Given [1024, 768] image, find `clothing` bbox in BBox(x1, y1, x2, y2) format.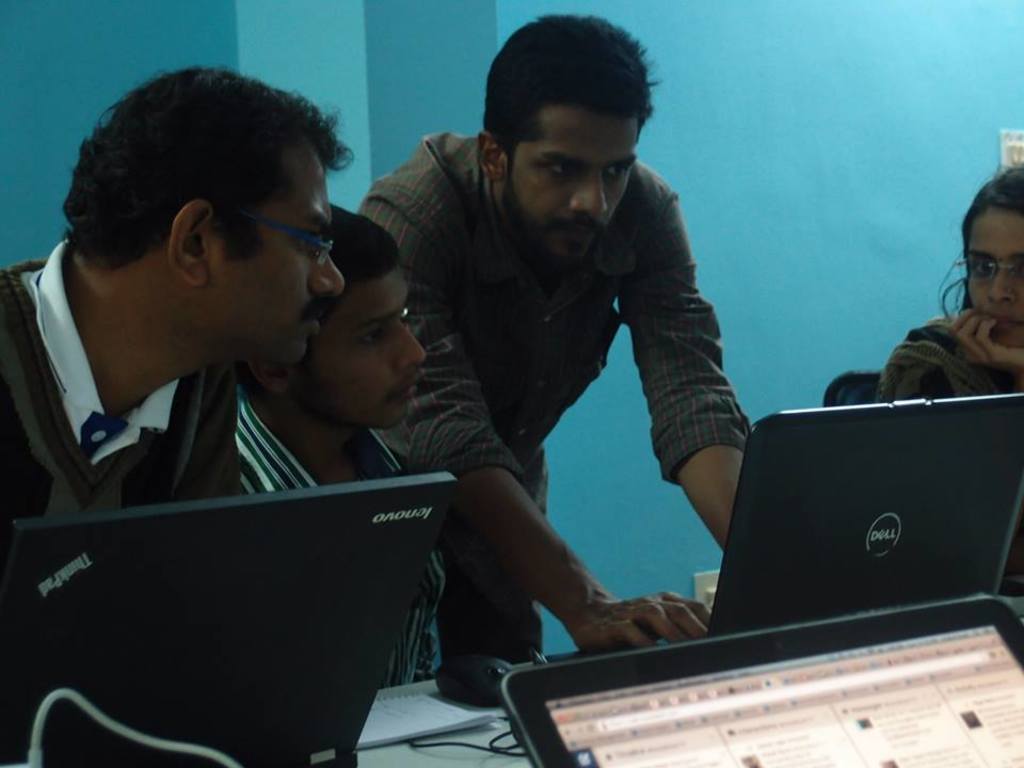
BBox(1, 213, 253, 512).
